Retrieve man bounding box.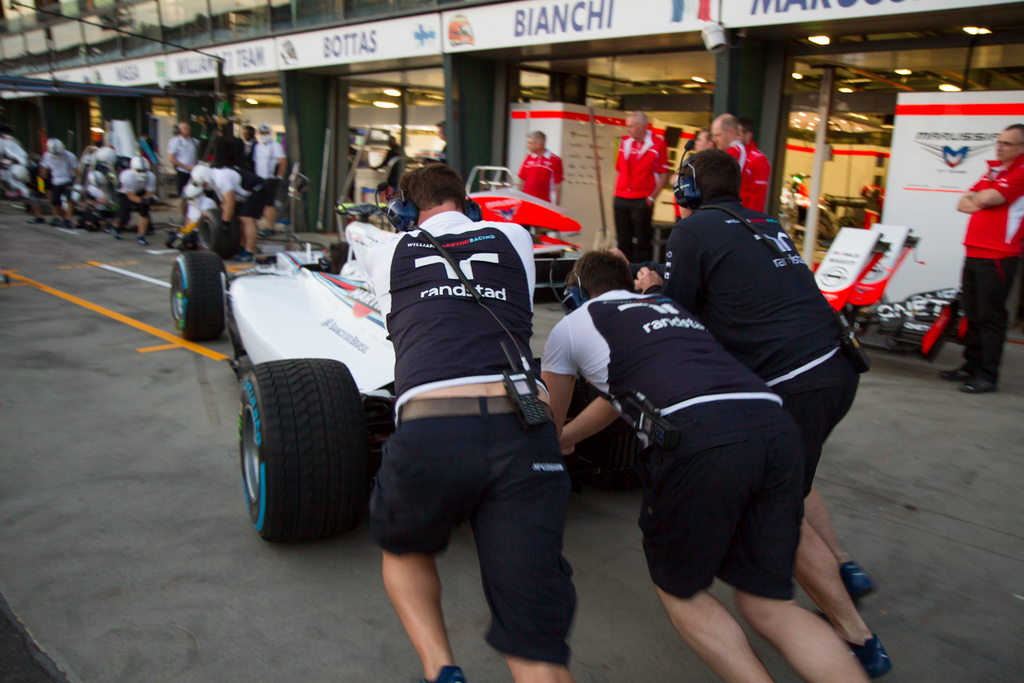
Bounding box: bbox=[735, 115, 772, 213].
